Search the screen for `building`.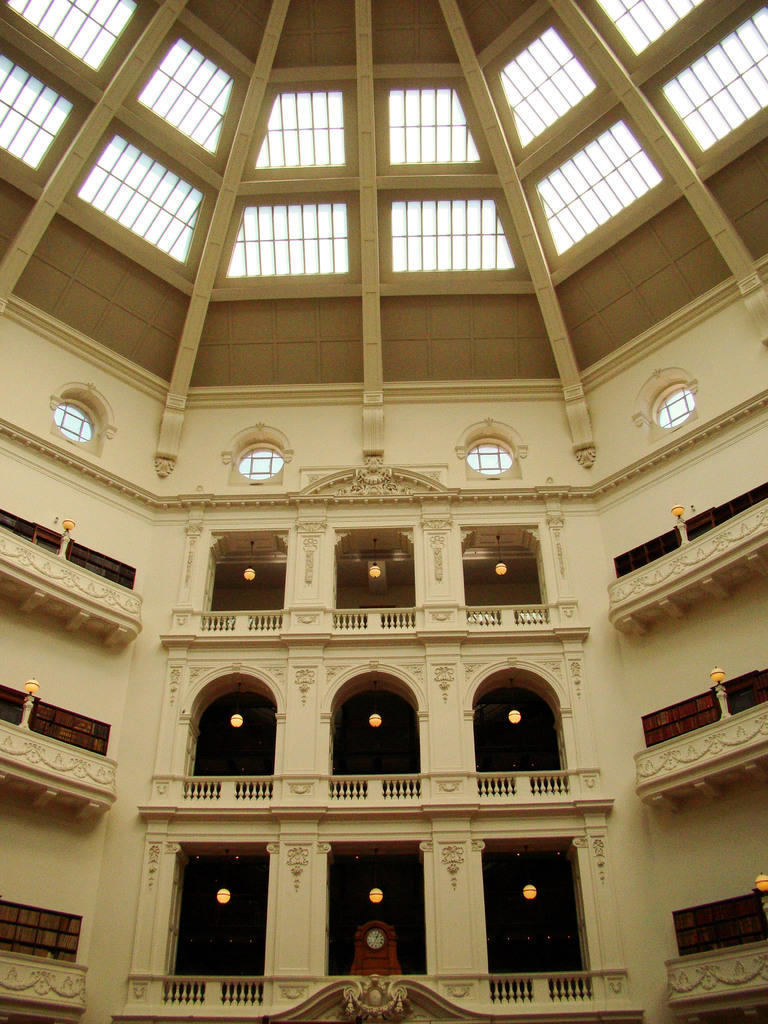
Found at 0:0:767:1023.
